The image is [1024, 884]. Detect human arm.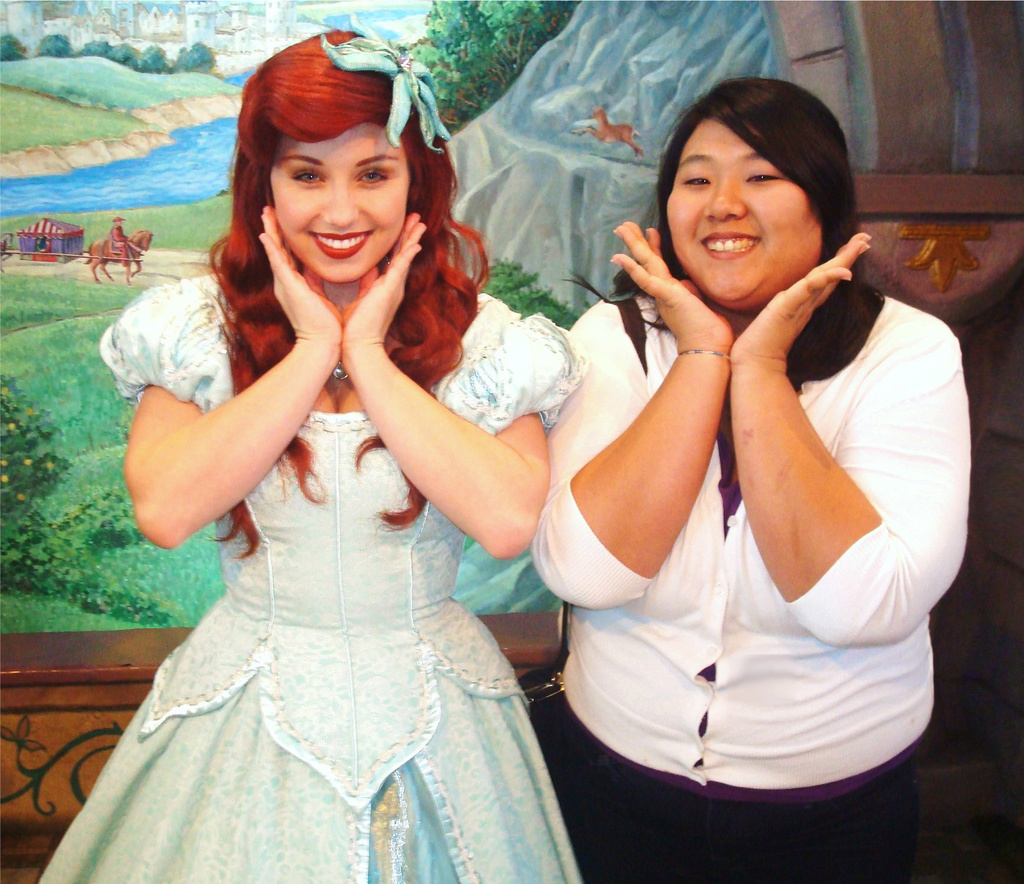
Detection: 334:211:584:563.
